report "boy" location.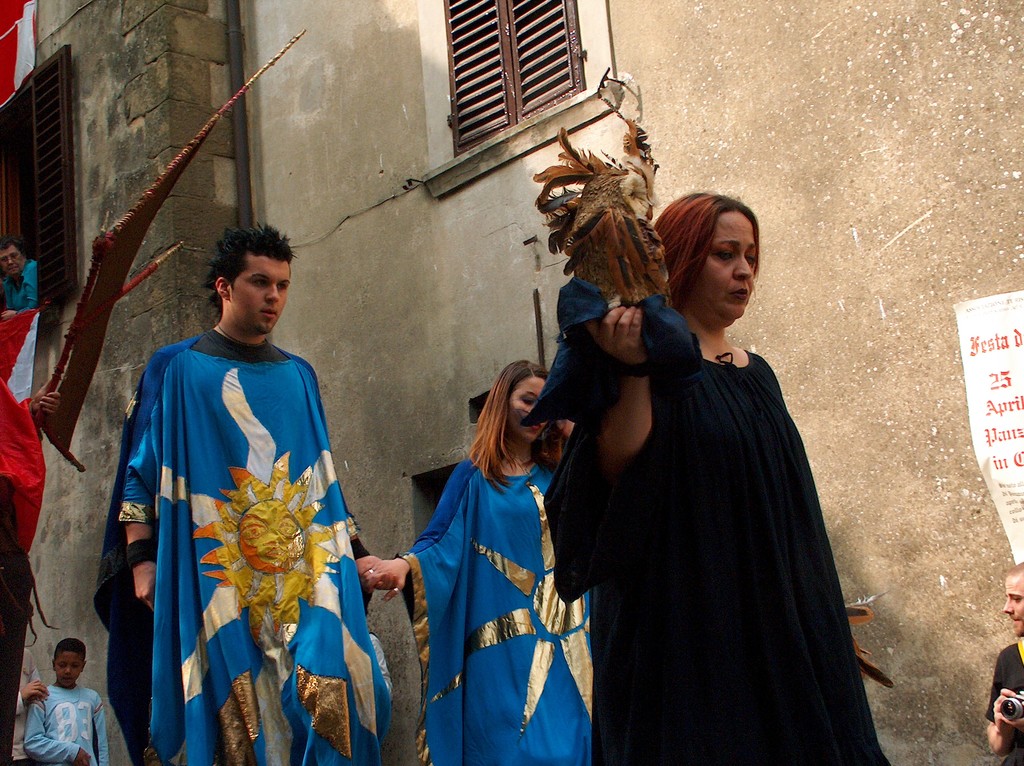
Report: 7/648/103/758.
